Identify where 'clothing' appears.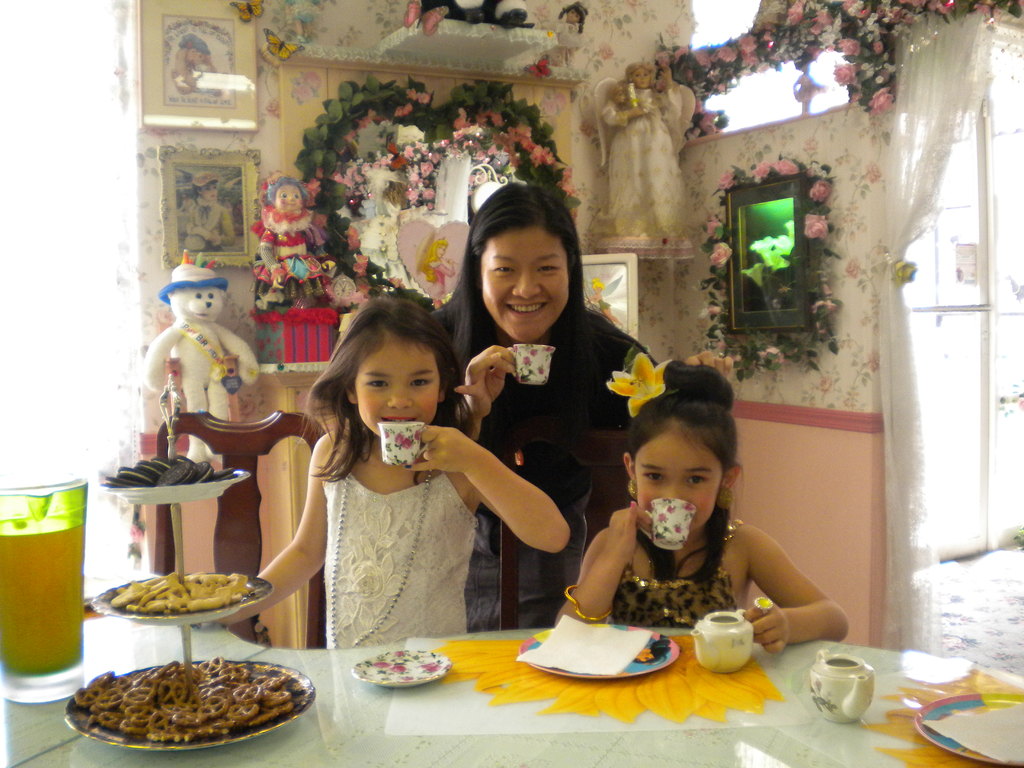
Appears at select_region(325, 450, 476, 662).
